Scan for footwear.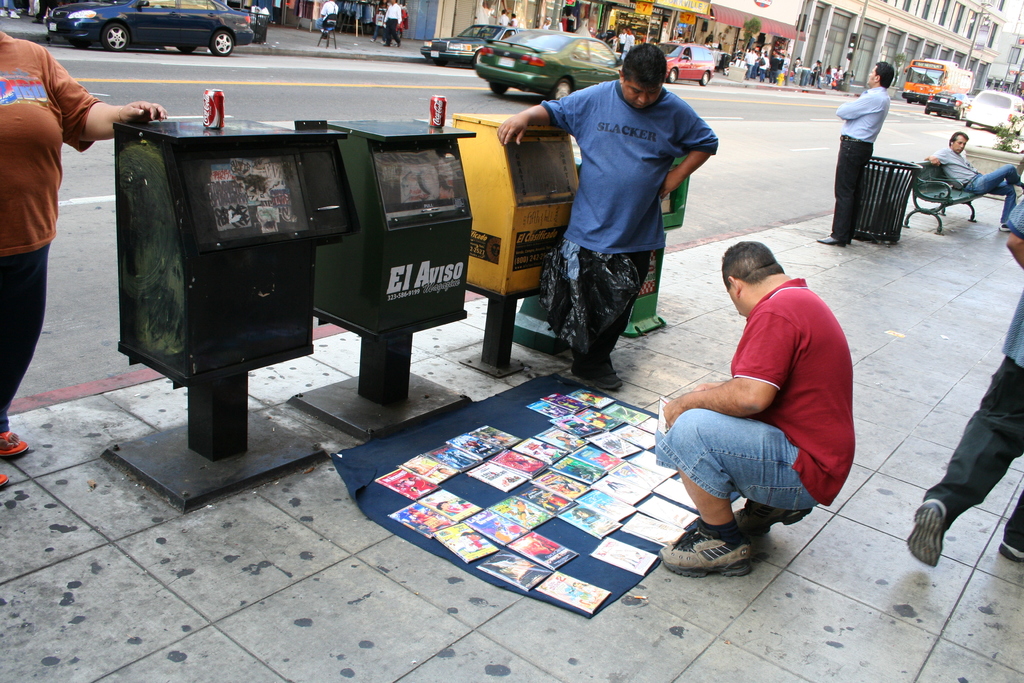
Scan result: rect(845, 231, 857, 247).
